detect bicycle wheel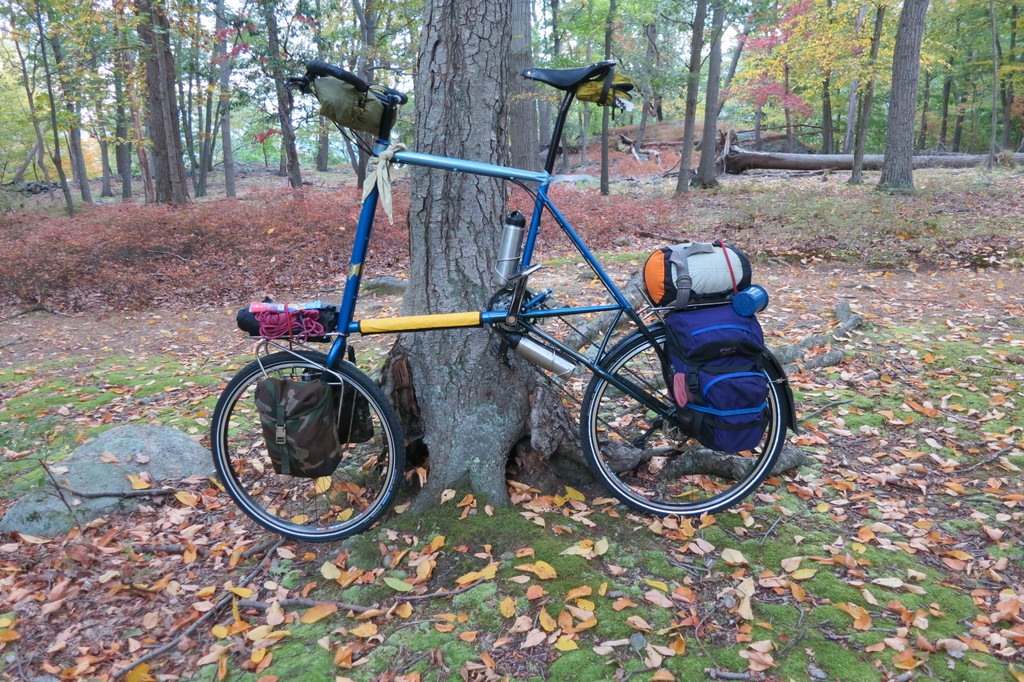
216,335,418,549
